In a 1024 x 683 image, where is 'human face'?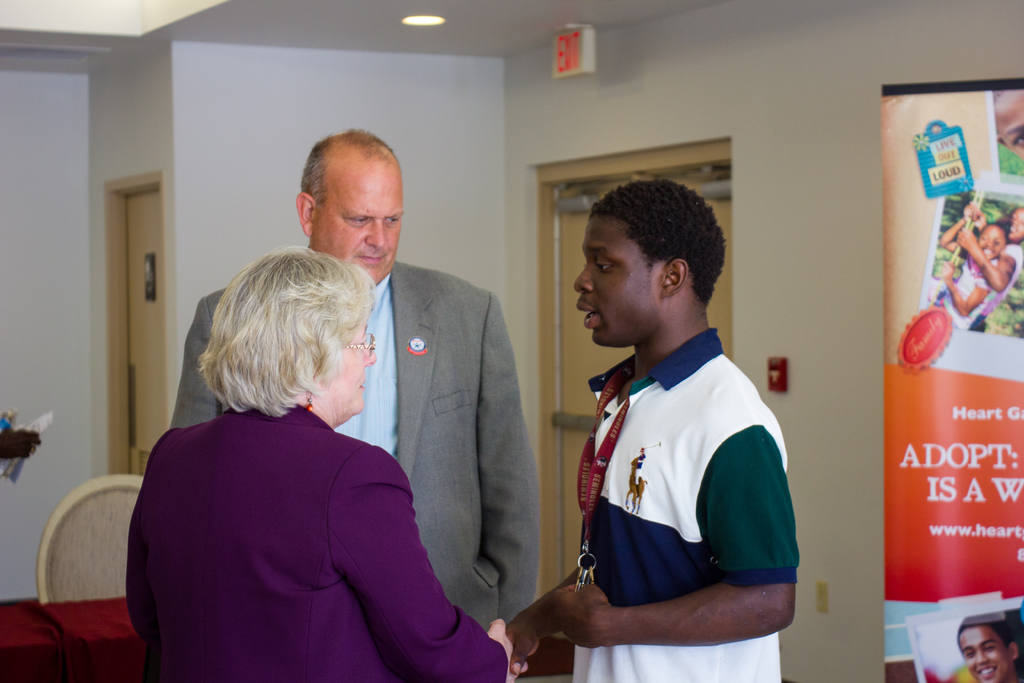
(x1=312, y1=161, x2=400, y2=278).
